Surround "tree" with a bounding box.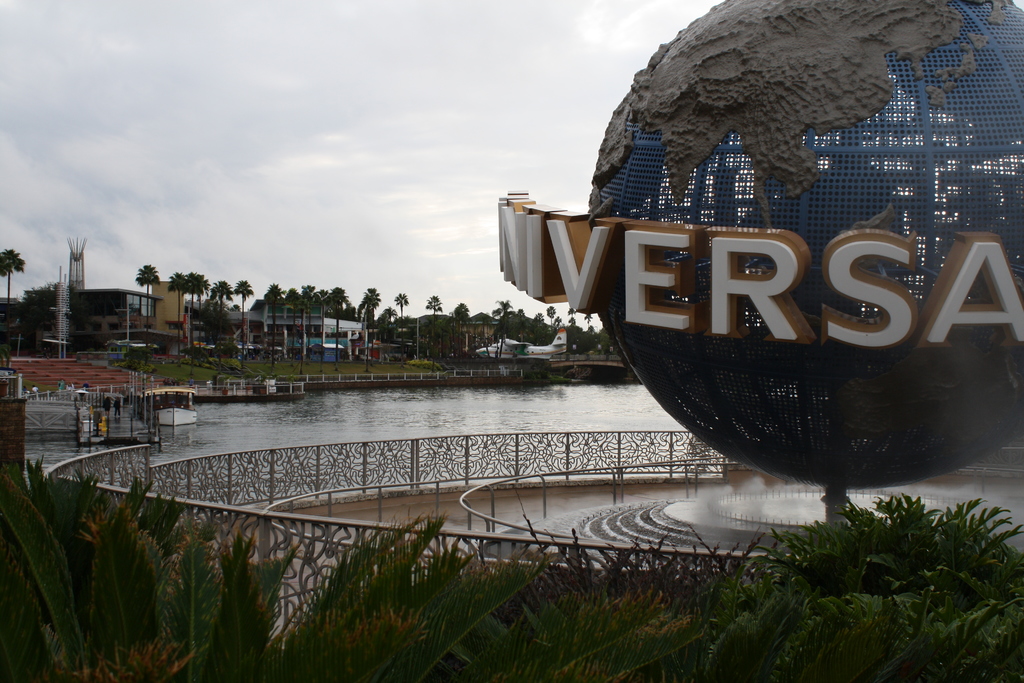
<region>264, 280, 286, 371</region>.
